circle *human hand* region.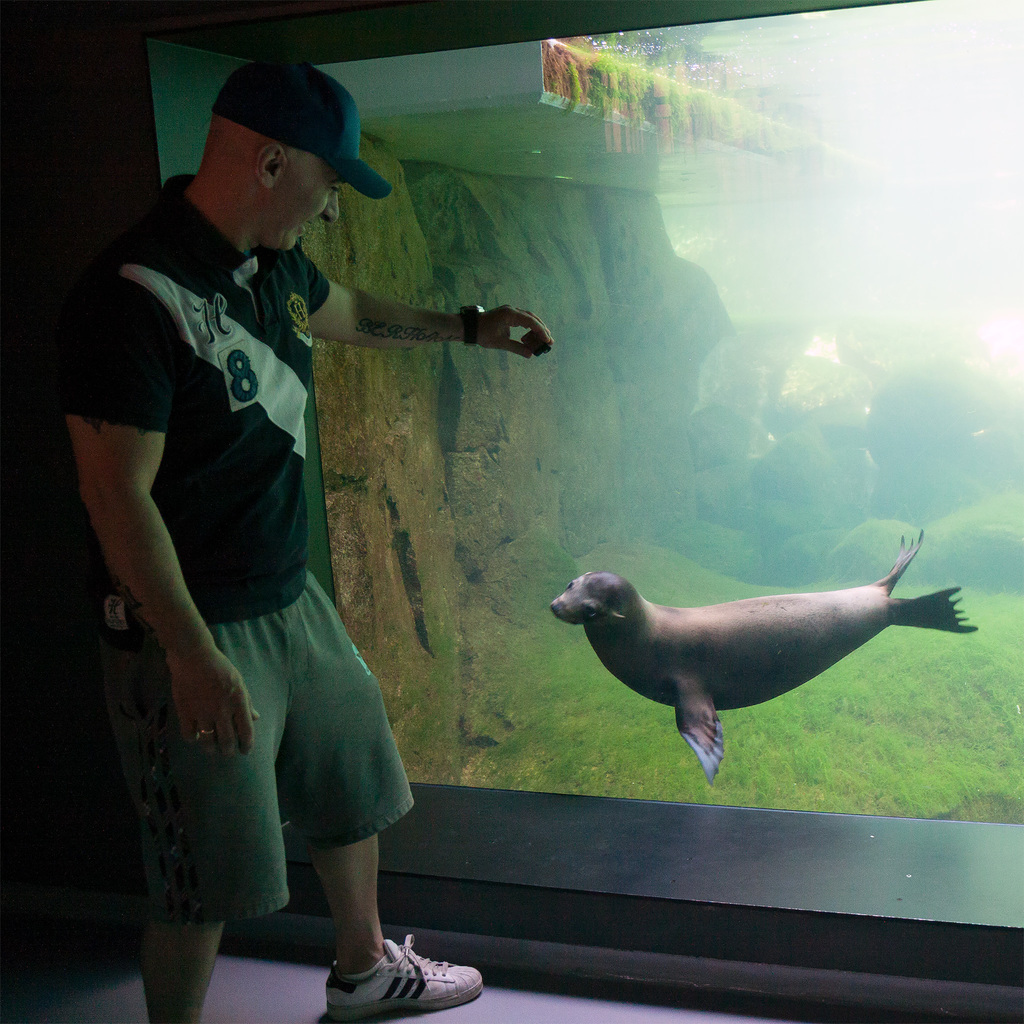
Region: crop(478, 301, 557, 361).
